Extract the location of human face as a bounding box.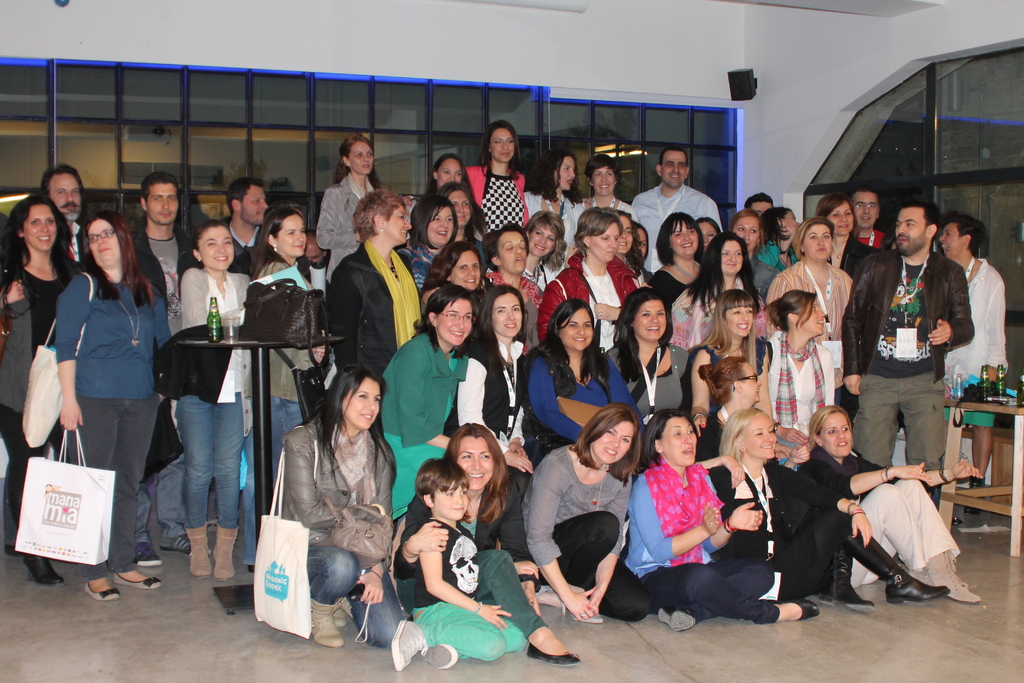
<bbox>85, 219, 121, 265</bbox>.
